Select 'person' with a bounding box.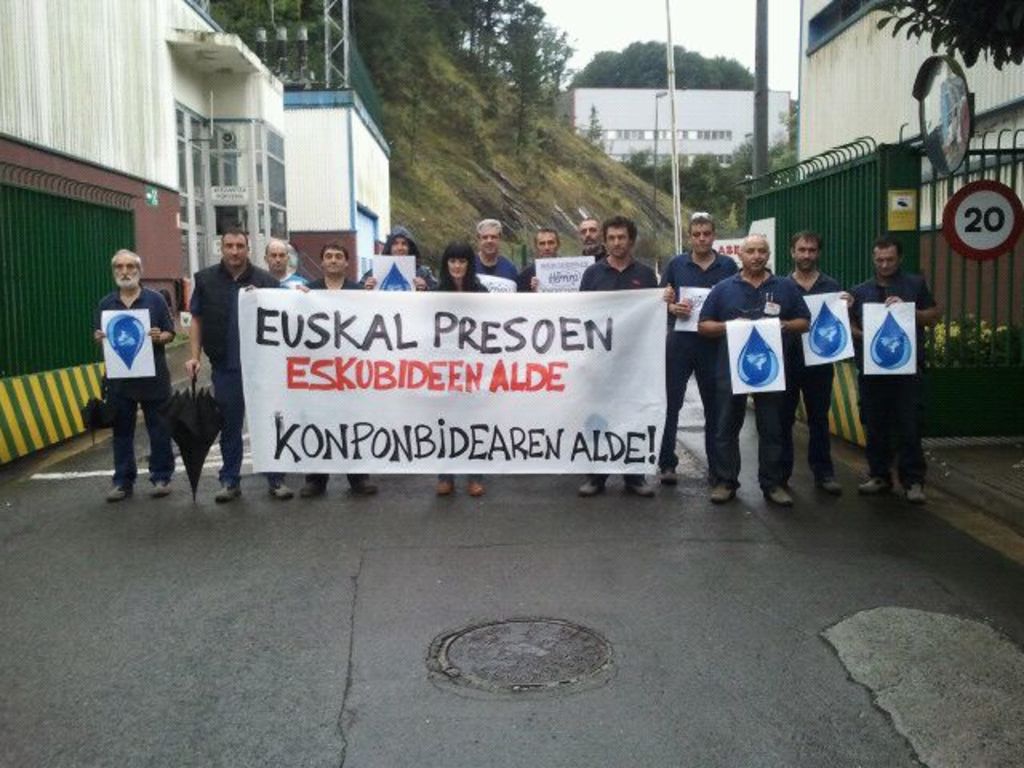
838,234,936,507.
